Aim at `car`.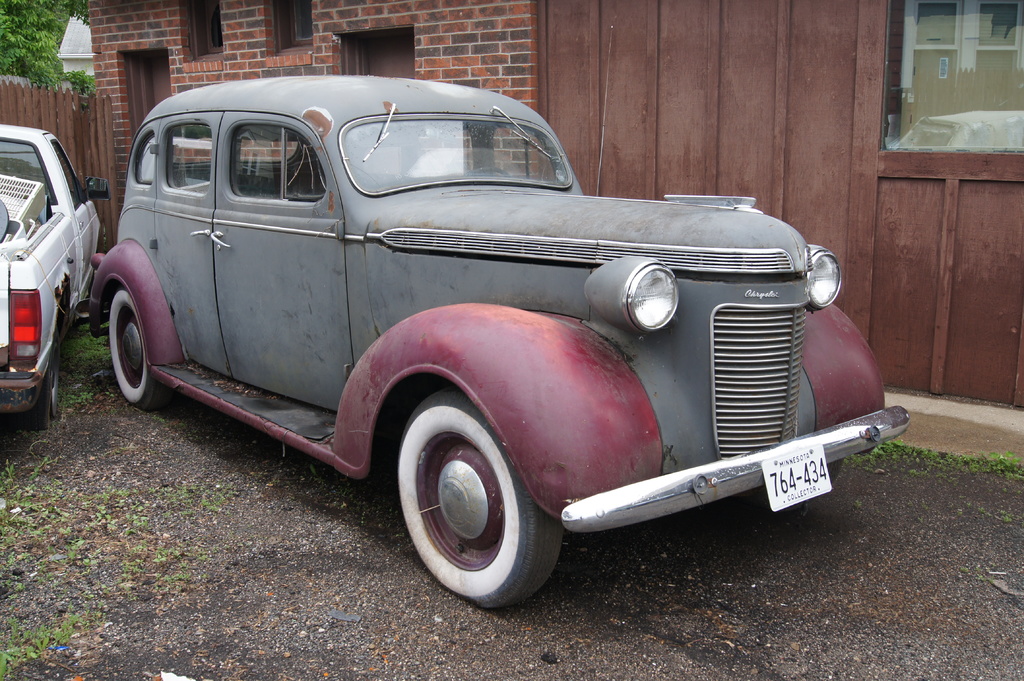
Aimed at pyautogui.locateOnScreen(0, 122, 104, 421).
